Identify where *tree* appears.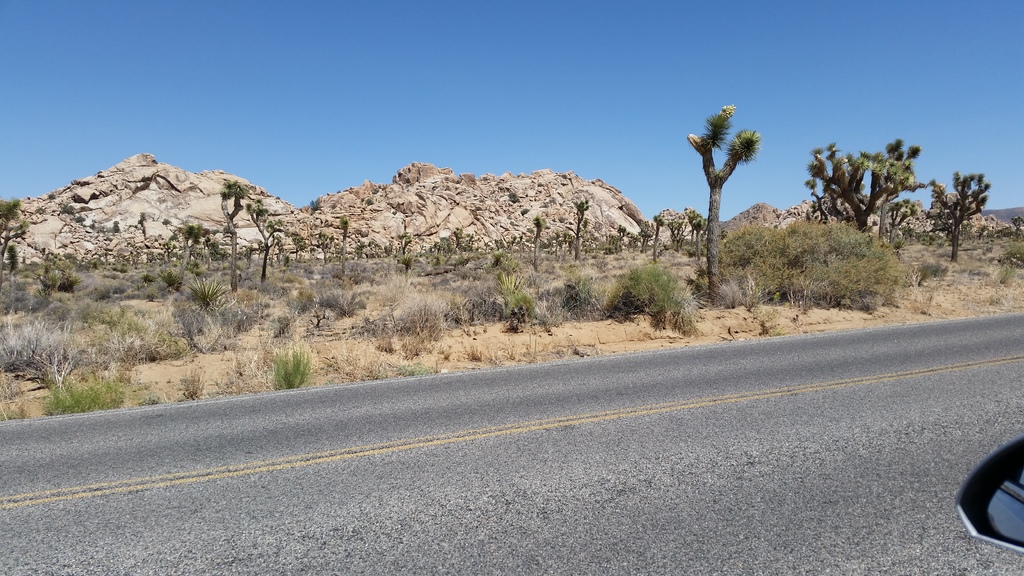
Appears at 801,134,930,243.
